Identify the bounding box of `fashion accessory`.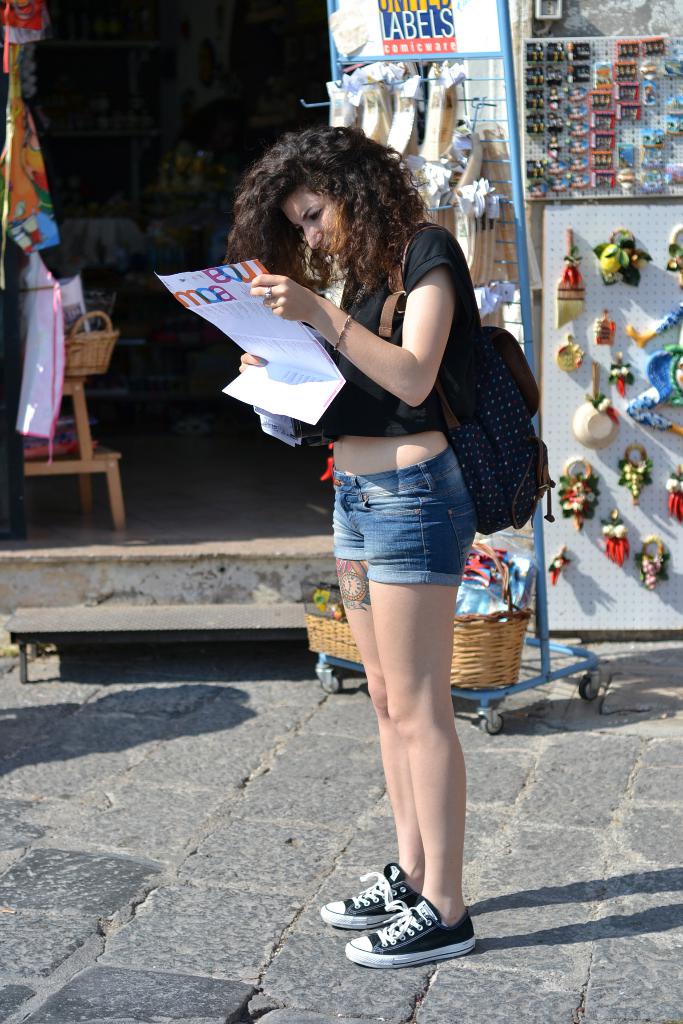
pyautogui.locateOnScreen(343, 900, 476, 972).
